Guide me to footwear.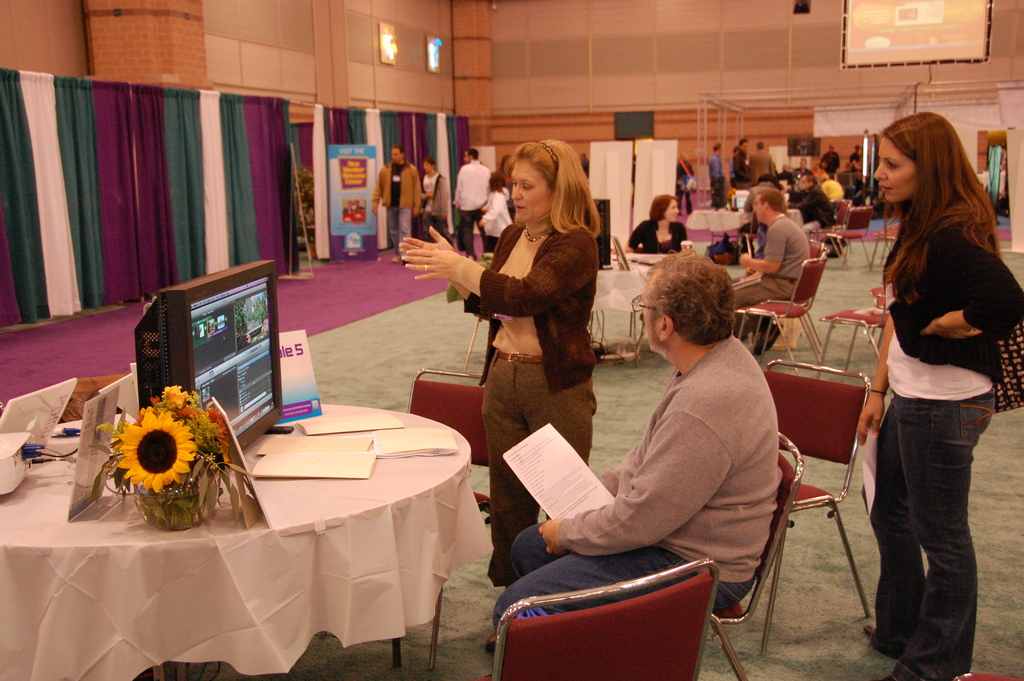
Guidance: bbox(751, 338, 762, 357).
